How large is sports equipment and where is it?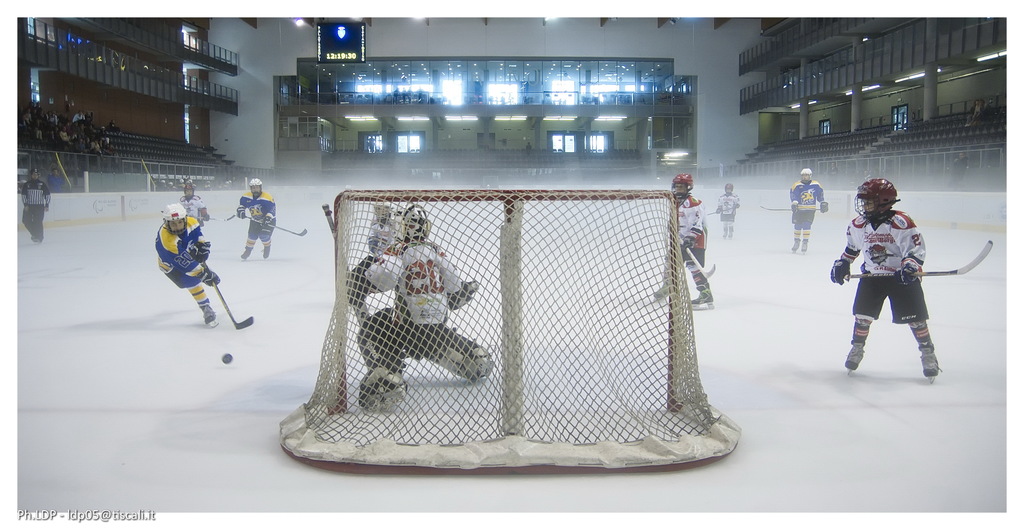
Bounding box: locate(420, 324, 492, 380).
